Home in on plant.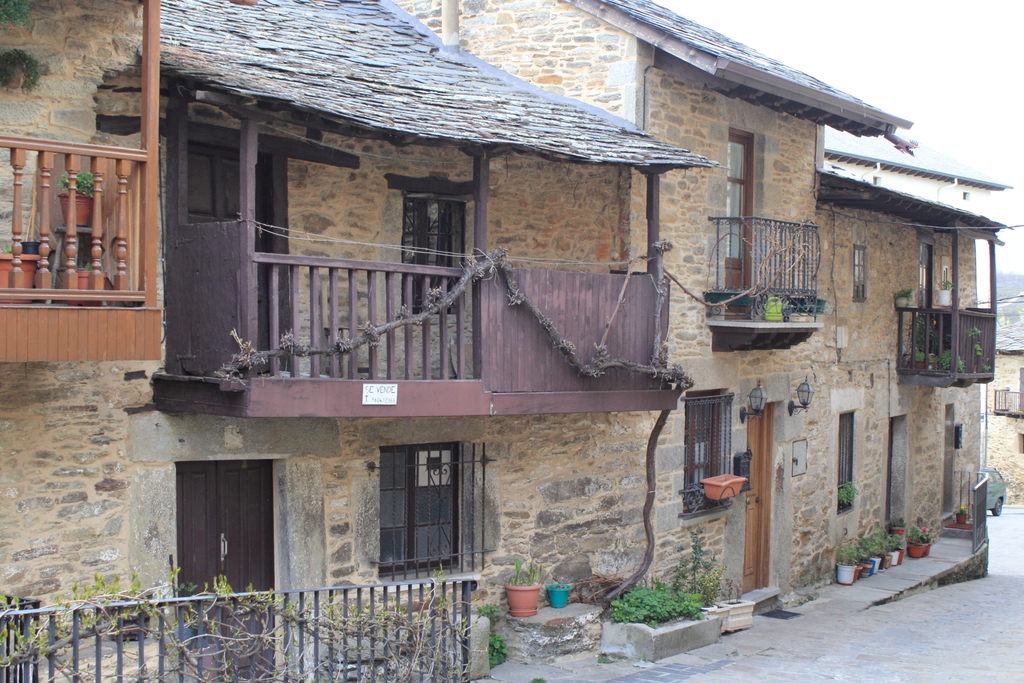
Homed in at x1=475, y1=596, x2=514, y2=667.
